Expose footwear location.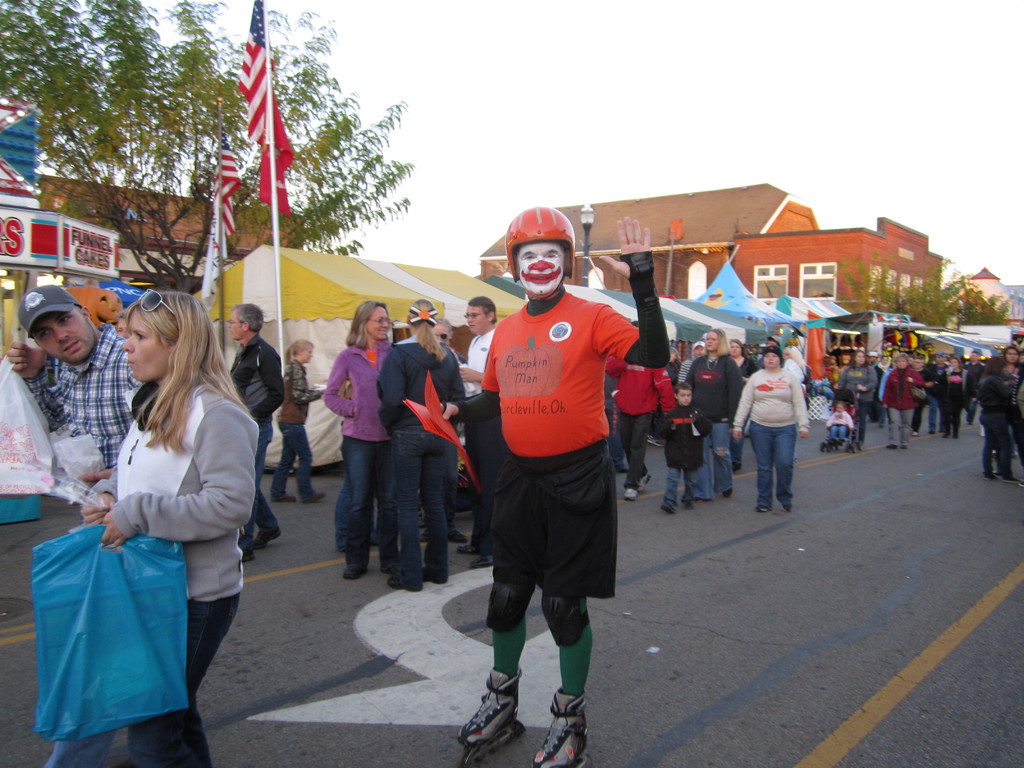
Exposed at [250, 524, 280, 548].
